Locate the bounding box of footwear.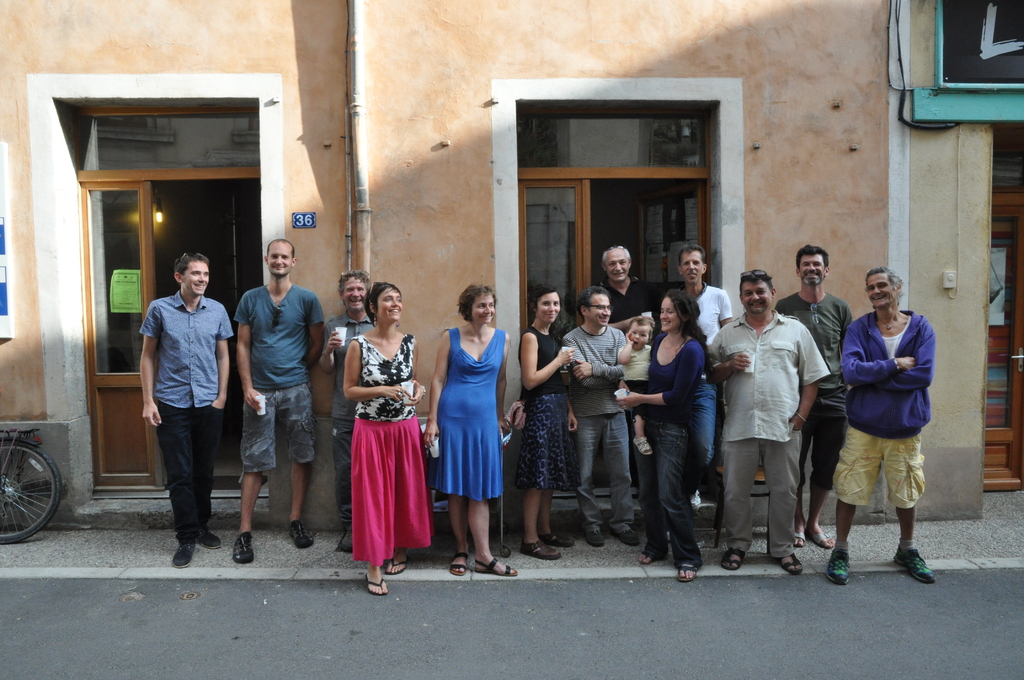
Bounding box: 366,574,392,600.
